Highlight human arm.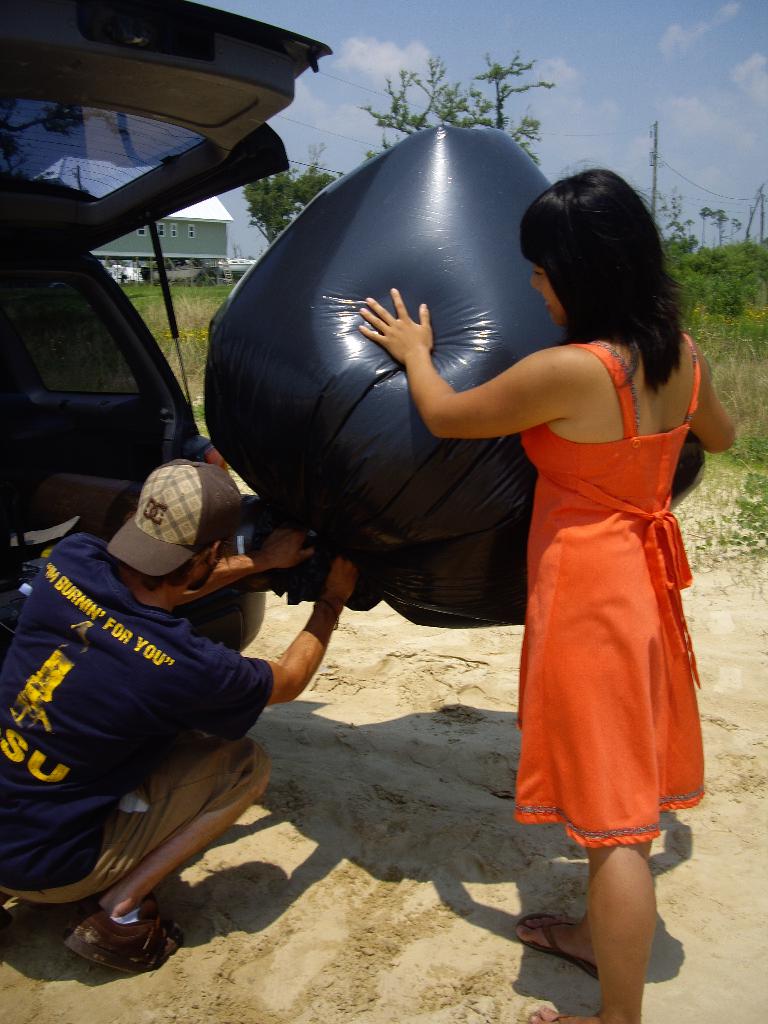
Highlighted region: box(191, 556, 363, 708).
